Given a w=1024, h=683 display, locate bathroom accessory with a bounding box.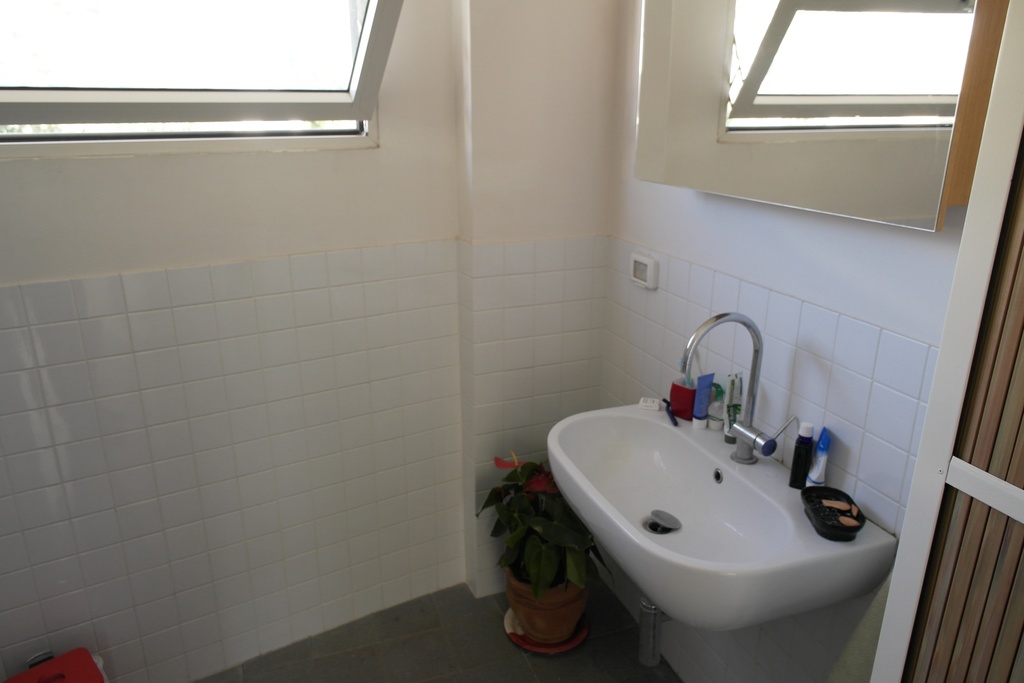
Located: <box>680,310,796,463</box>.
